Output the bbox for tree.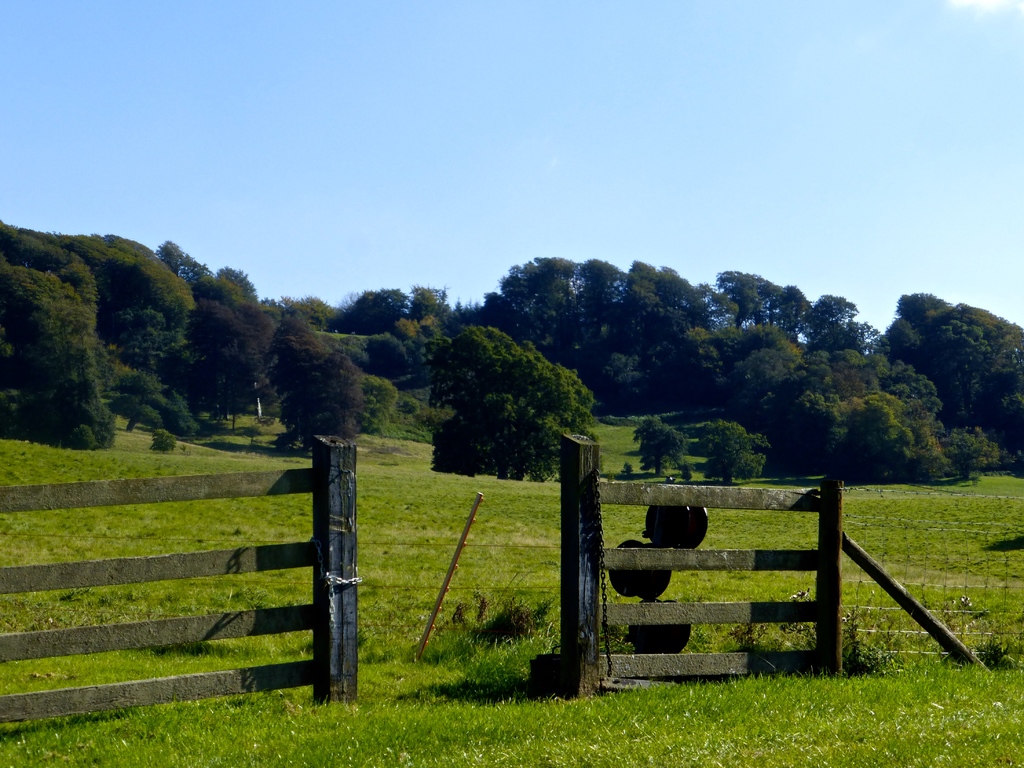
locate(889, 285, 1023, 402).
